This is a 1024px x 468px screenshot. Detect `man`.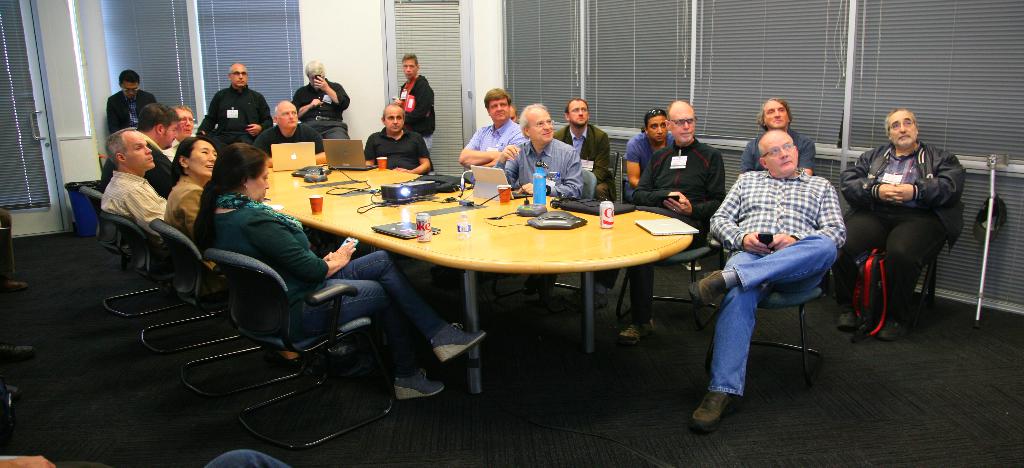
(left=493, top=101, right=589, bottom=202).
